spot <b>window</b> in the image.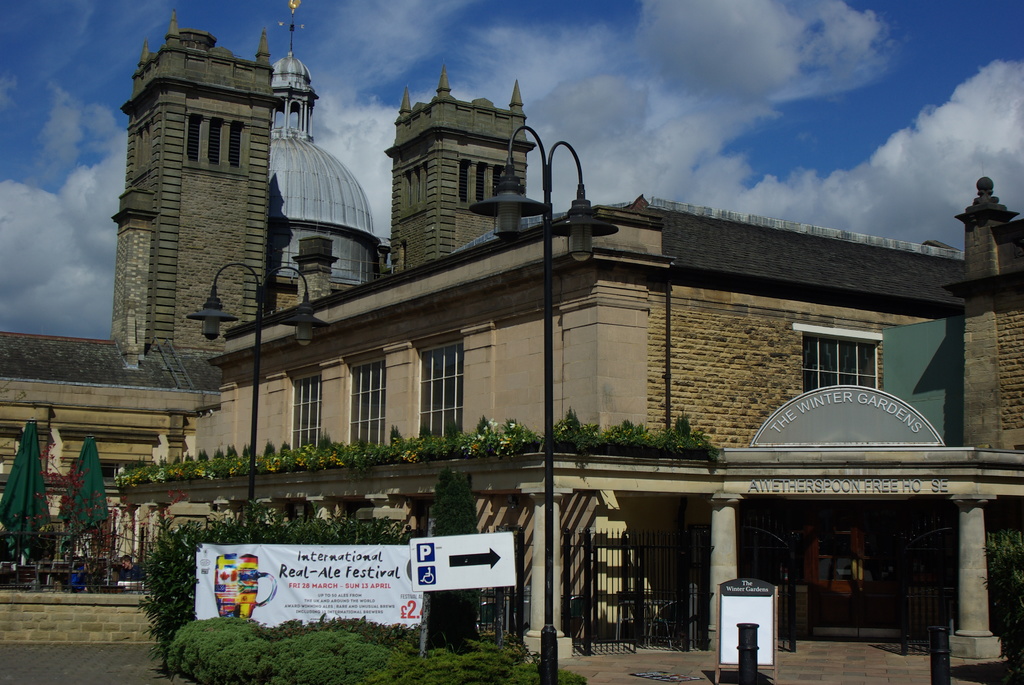
<b>window</b> found at l=347, t=354, r=389, b=446.
